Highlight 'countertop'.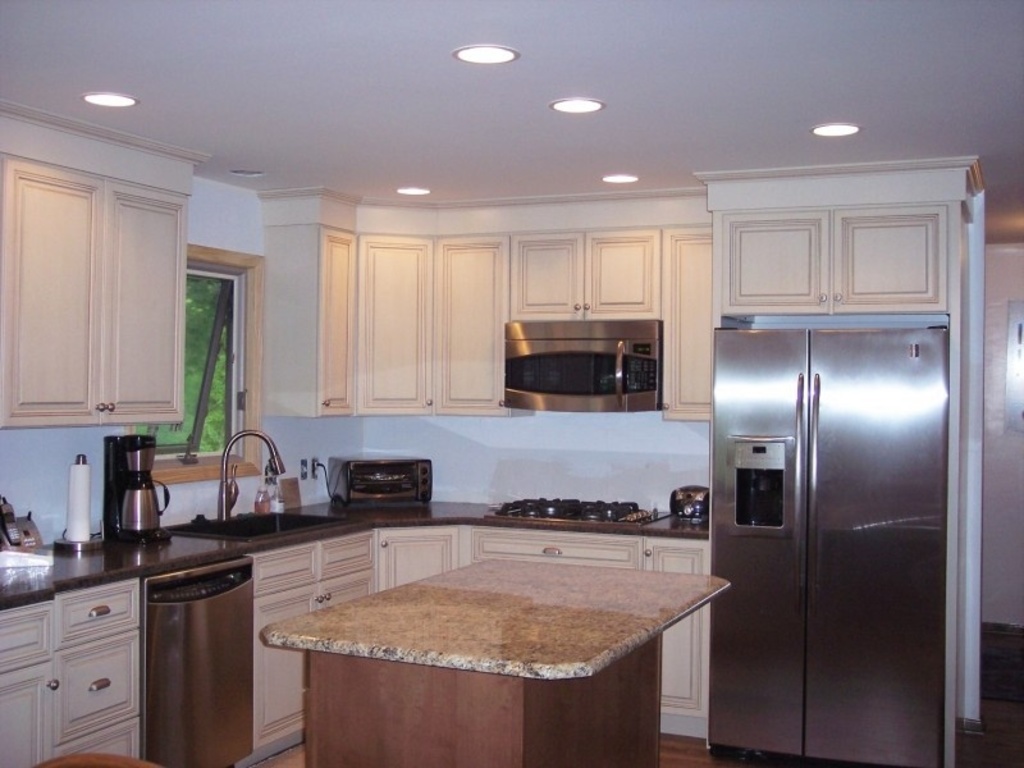
Highlighted region: bbox(0, 486, 714, 767).
